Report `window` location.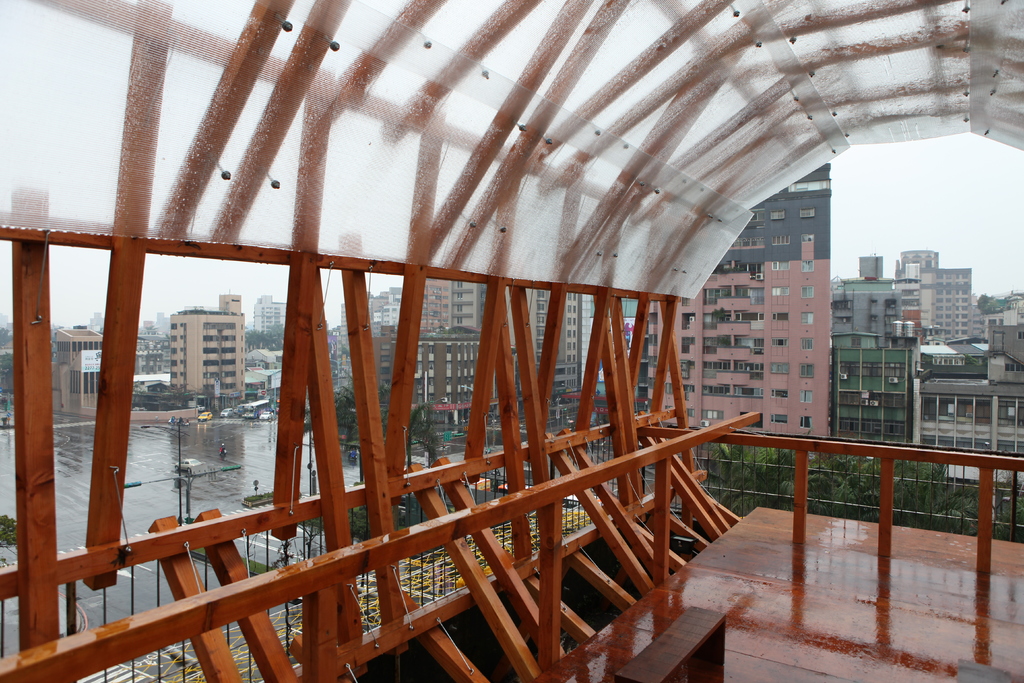
Report: (805, 335, 818, 349).
